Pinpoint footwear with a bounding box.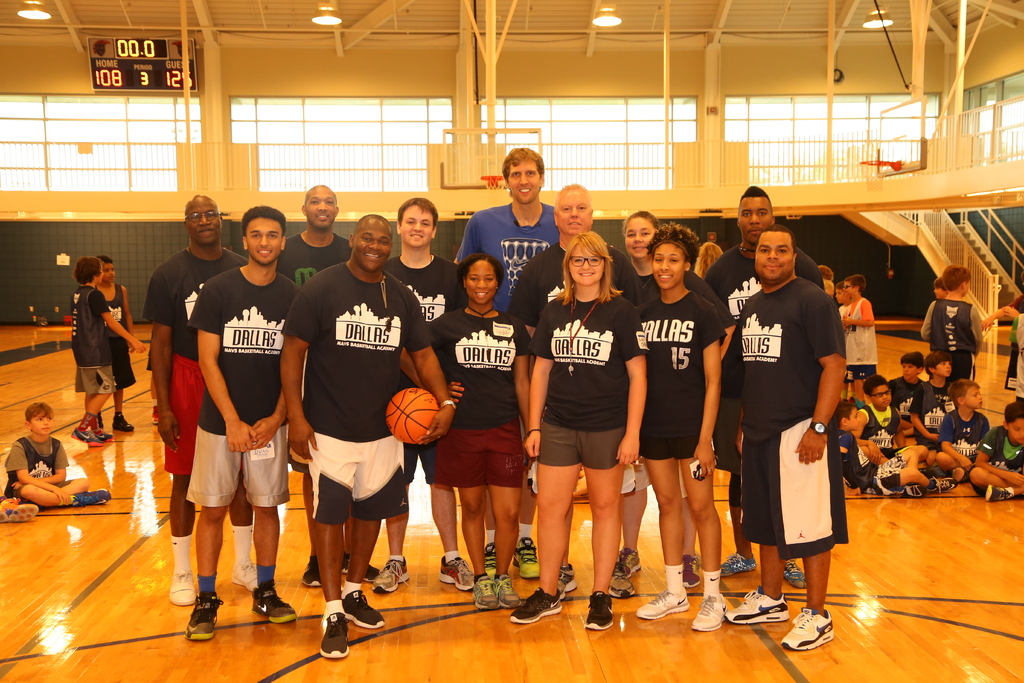
300/555/324/587.
